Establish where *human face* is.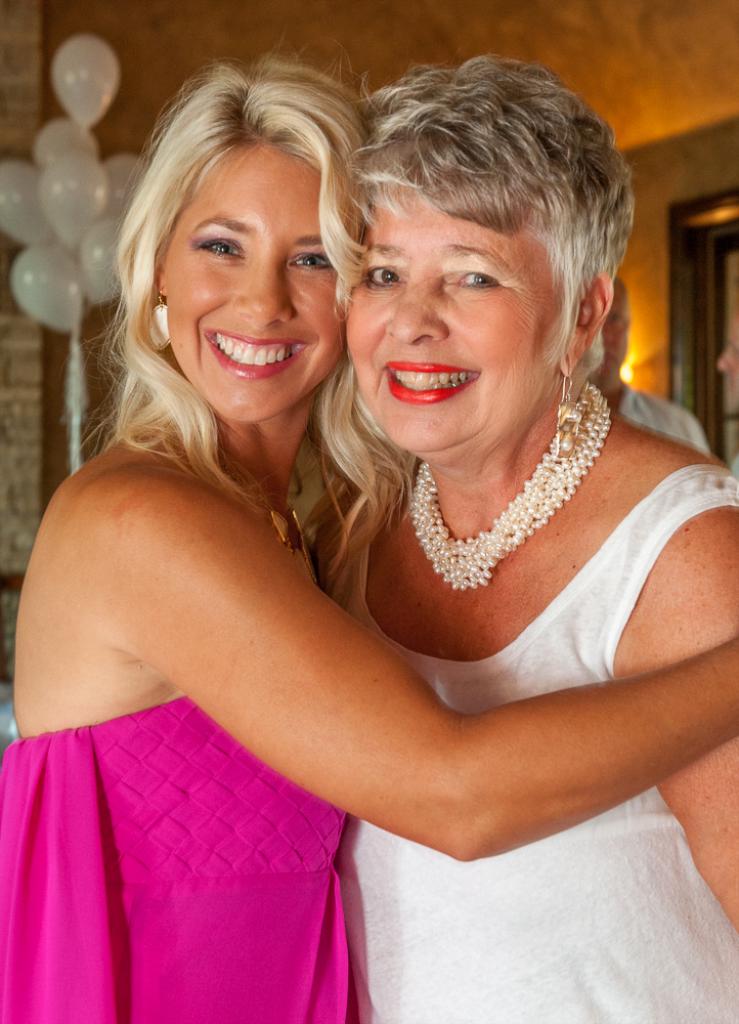
Established at detection(350, 193, 567, 458).
